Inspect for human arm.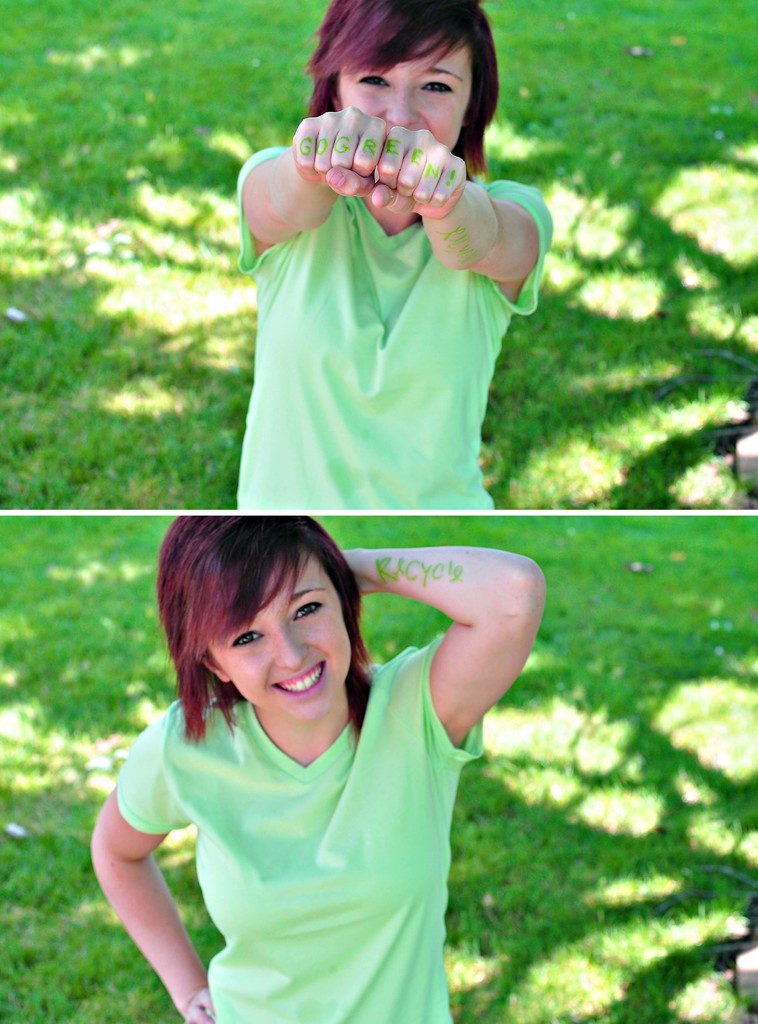
Inspection: 83,705,207,1023.
